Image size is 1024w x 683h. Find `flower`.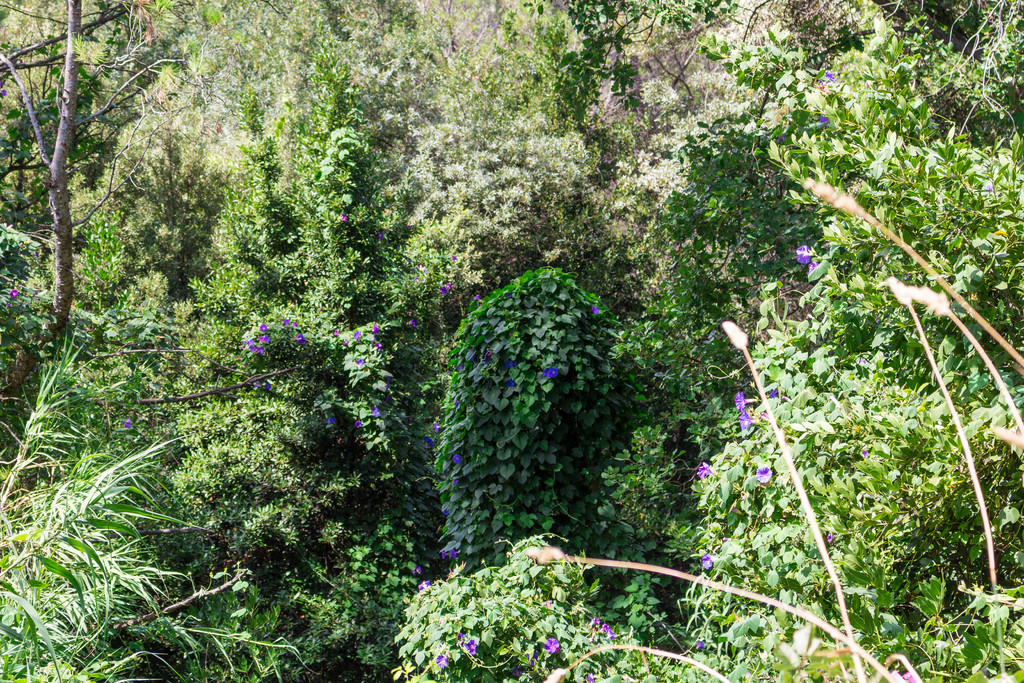
[292, 322, 298, 325].
